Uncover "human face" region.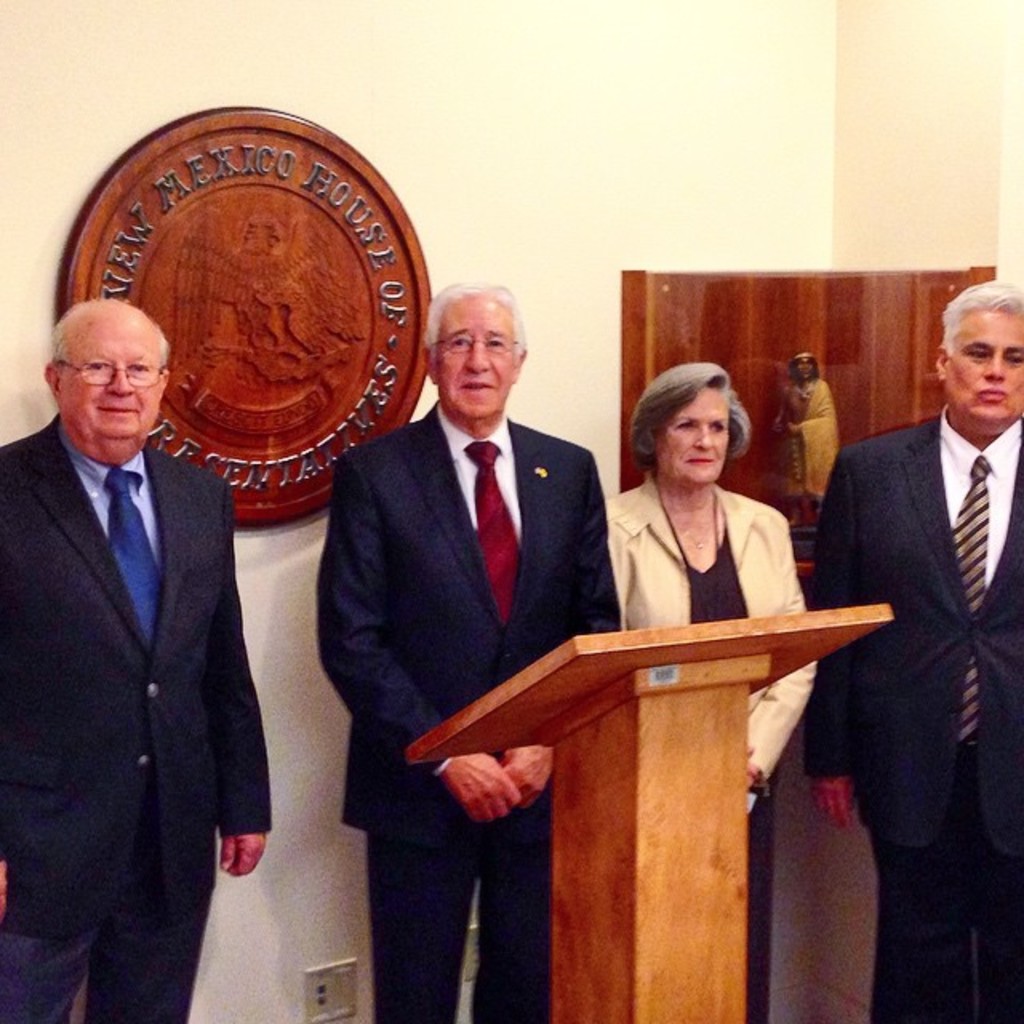
Uncovered: (left=941, top=306, right=1022, bottom=429).
